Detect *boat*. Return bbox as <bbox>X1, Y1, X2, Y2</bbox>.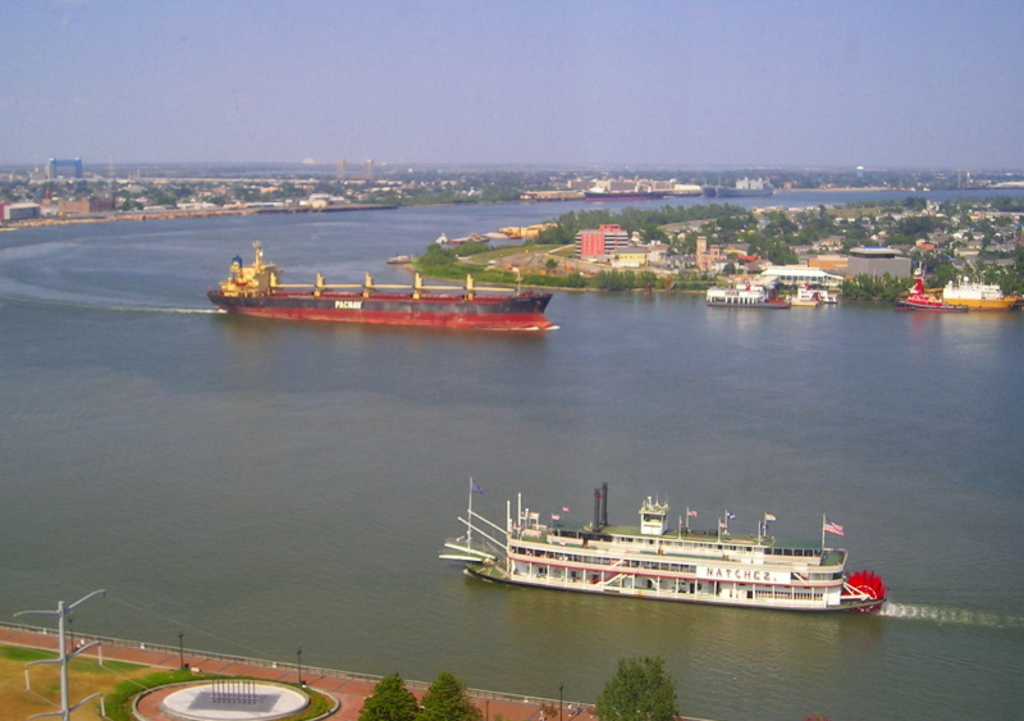
<bbox>439, 231, 485, 243</bbox>.
